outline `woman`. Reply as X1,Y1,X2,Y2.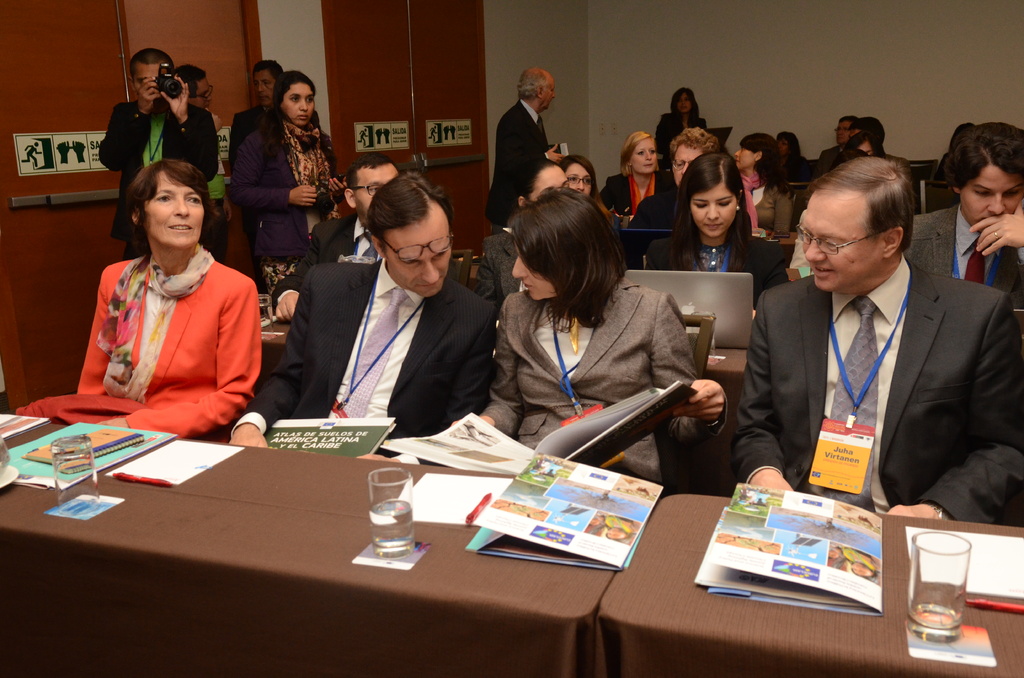
652,87,705,169.
